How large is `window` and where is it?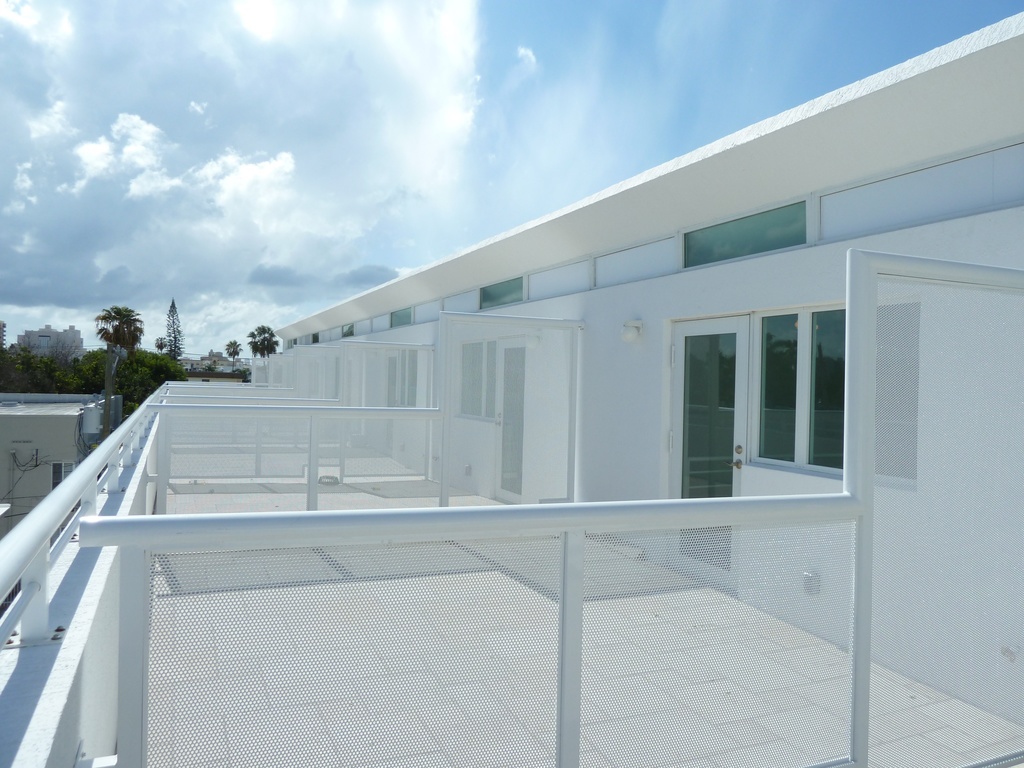
Bounding box: left=396, top=345, right=413, bottom=407.
